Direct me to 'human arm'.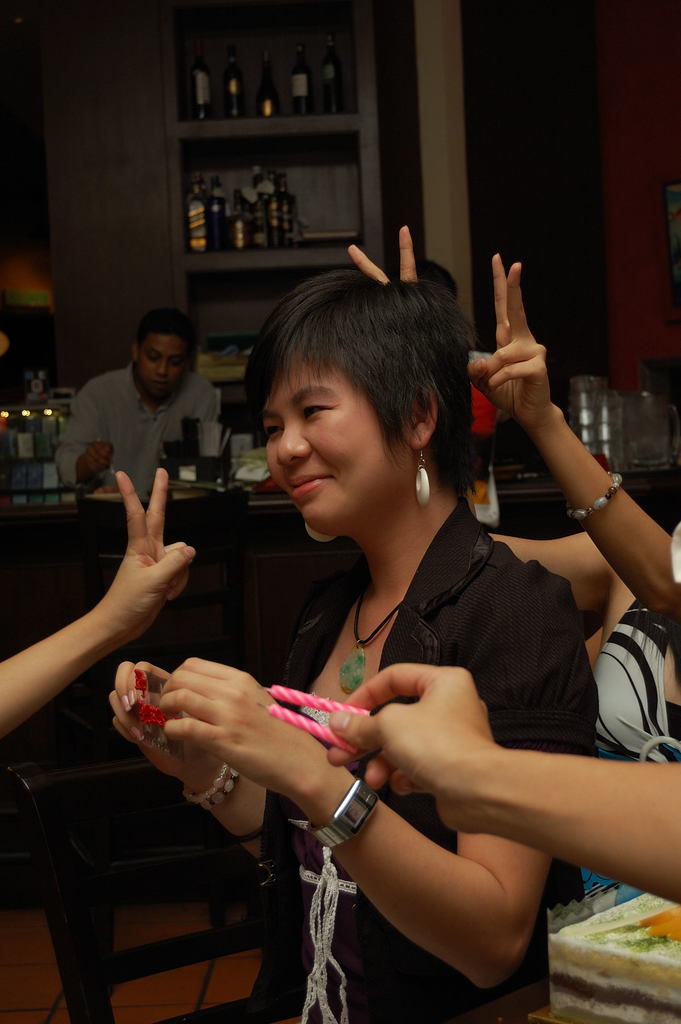
Direction: bbox(330, 211, 505, 476).
